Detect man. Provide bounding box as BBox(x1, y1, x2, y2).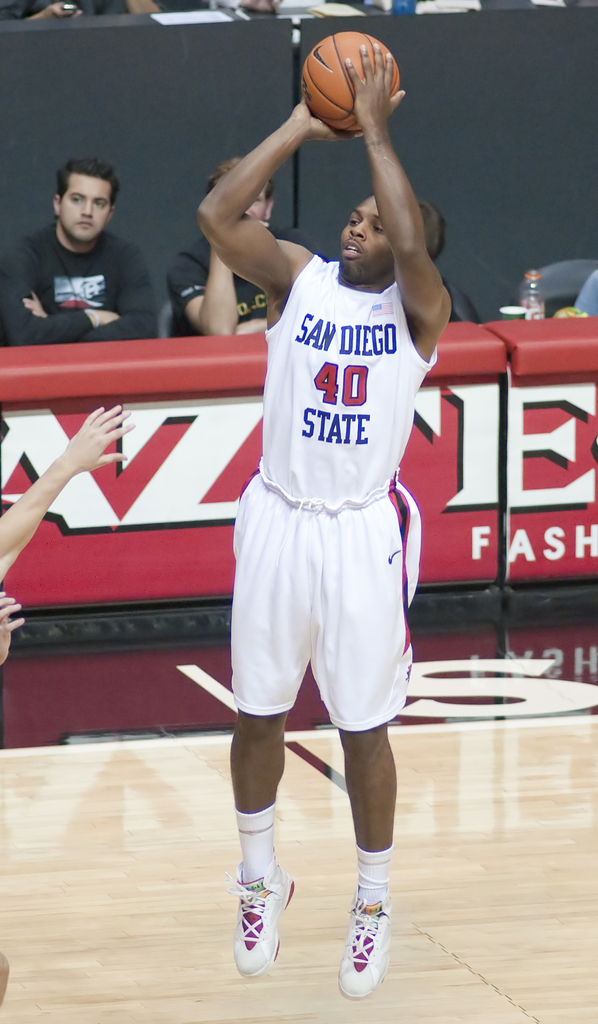
BBox(155, 156, 331, 344).
